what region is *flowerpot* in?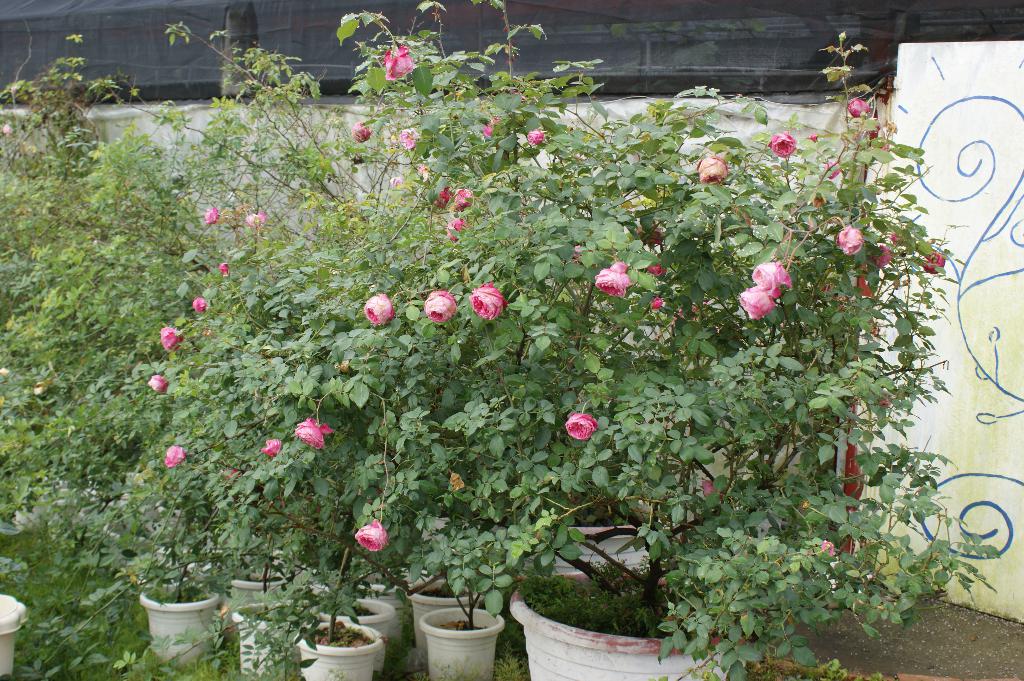
BBox(298, 597, 401, 642).
